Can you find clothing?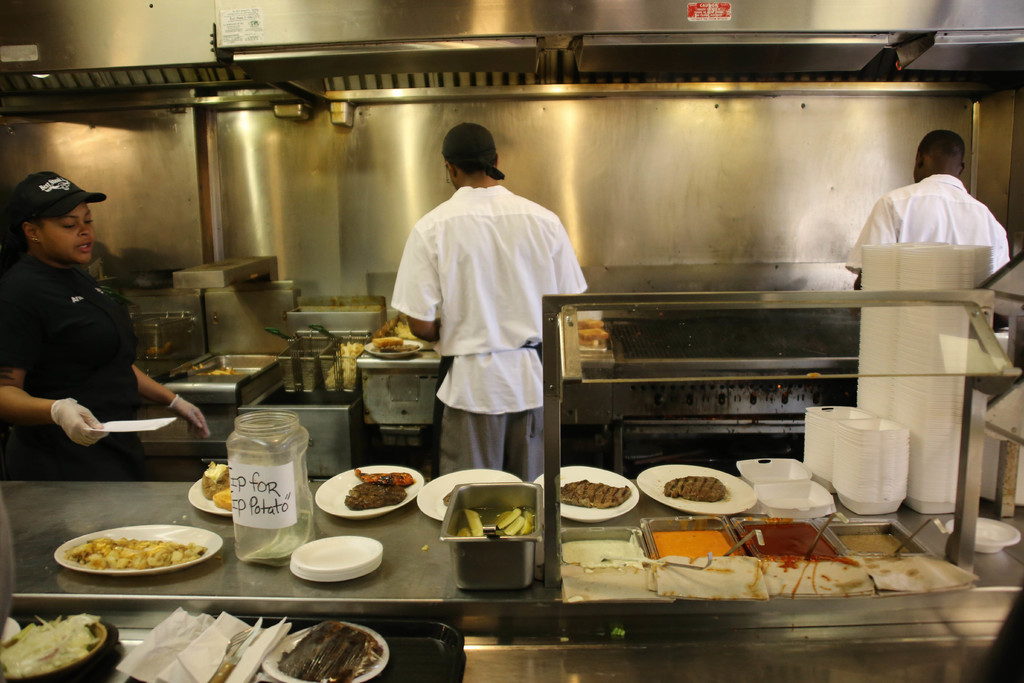
Yes, bounding box: [left=0, top=256, right=156, bottom=483].
